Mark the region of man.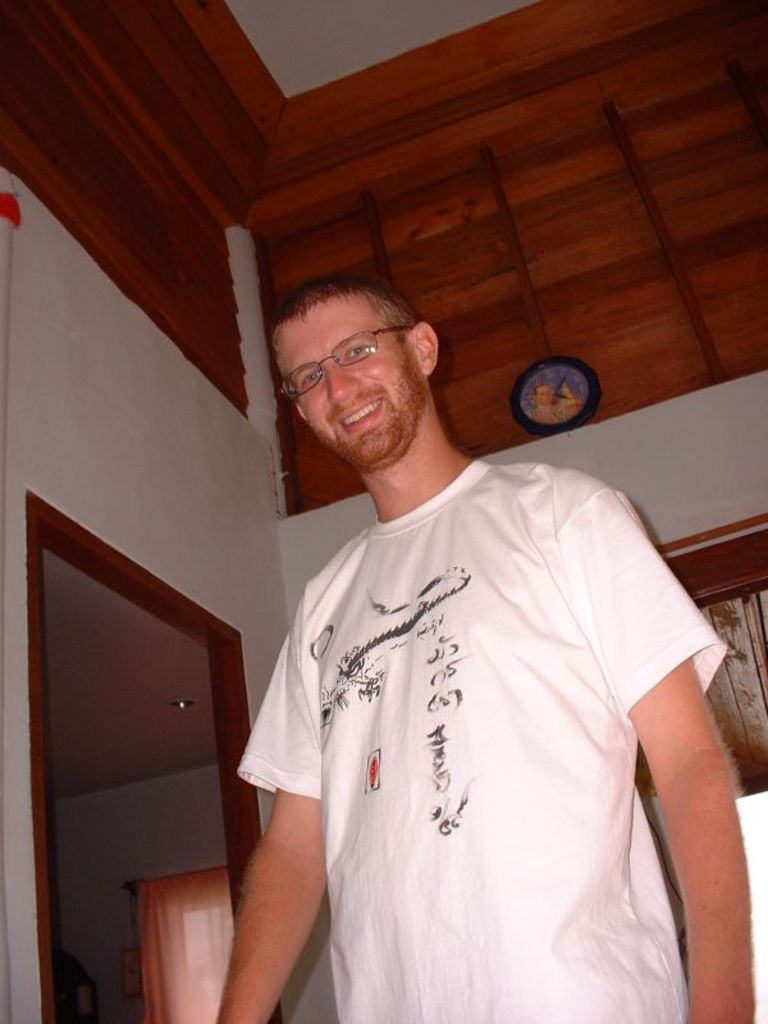
Region: box=[215, 202, 712, 1014].
